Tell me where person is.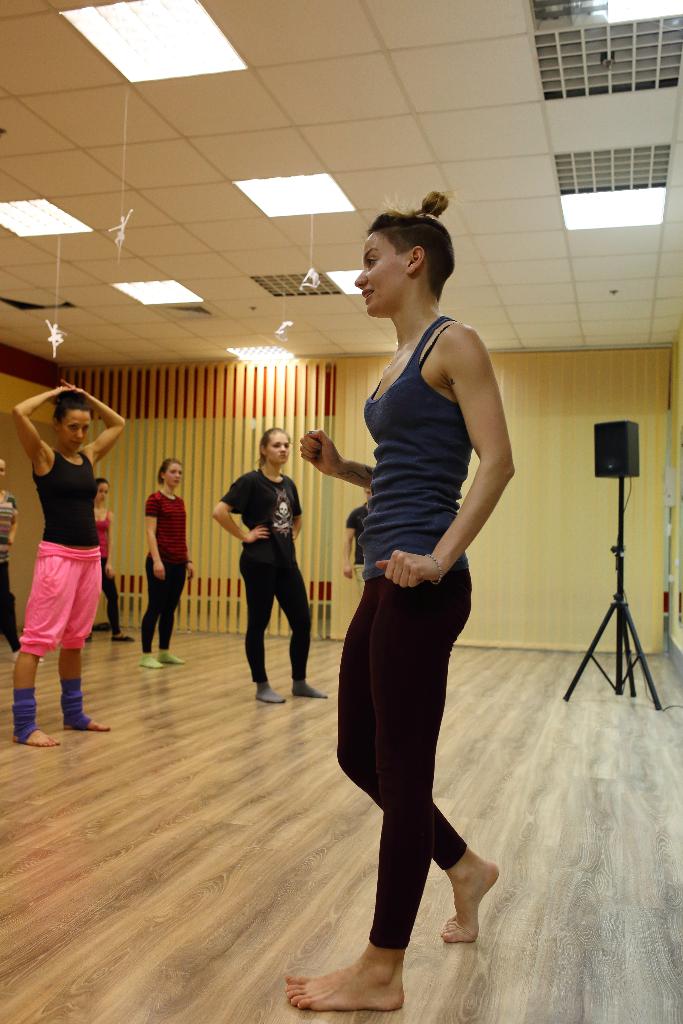
person is at locate(137, 461, 195, 673).
